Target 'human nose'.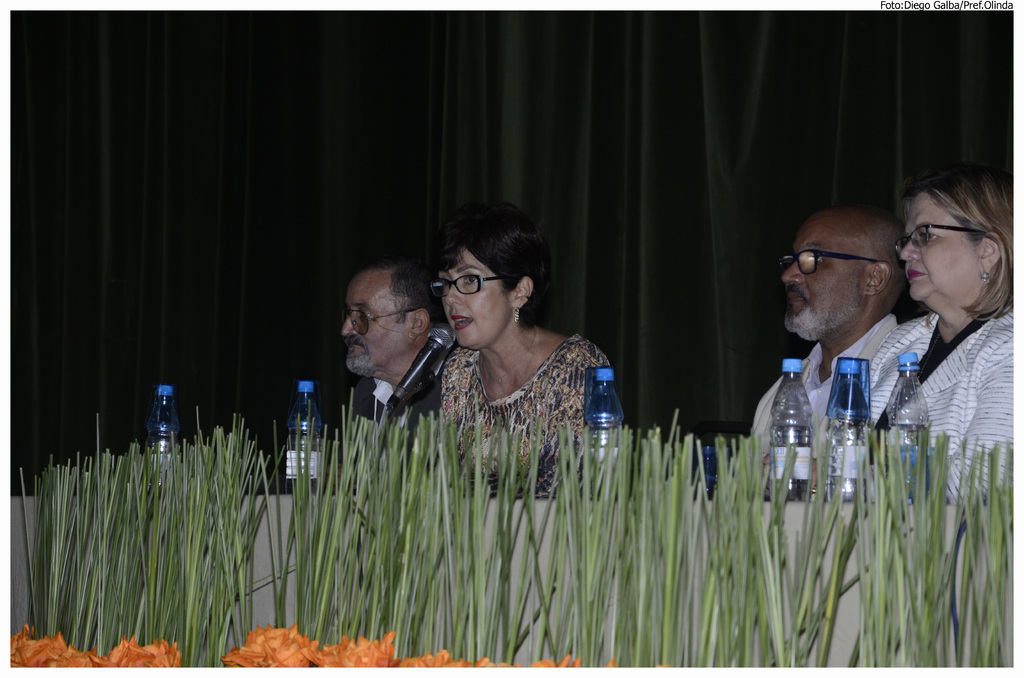
Target region: [341, 316, 356, 339].
